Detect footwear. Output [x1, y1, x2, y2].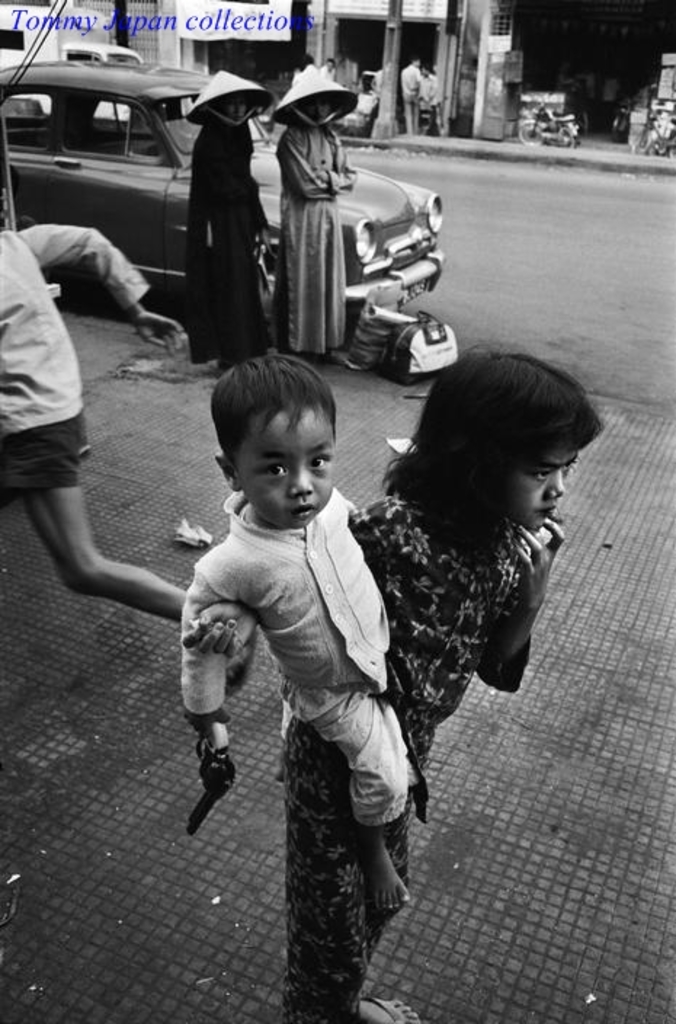
[356, 988, 427, 1023].
